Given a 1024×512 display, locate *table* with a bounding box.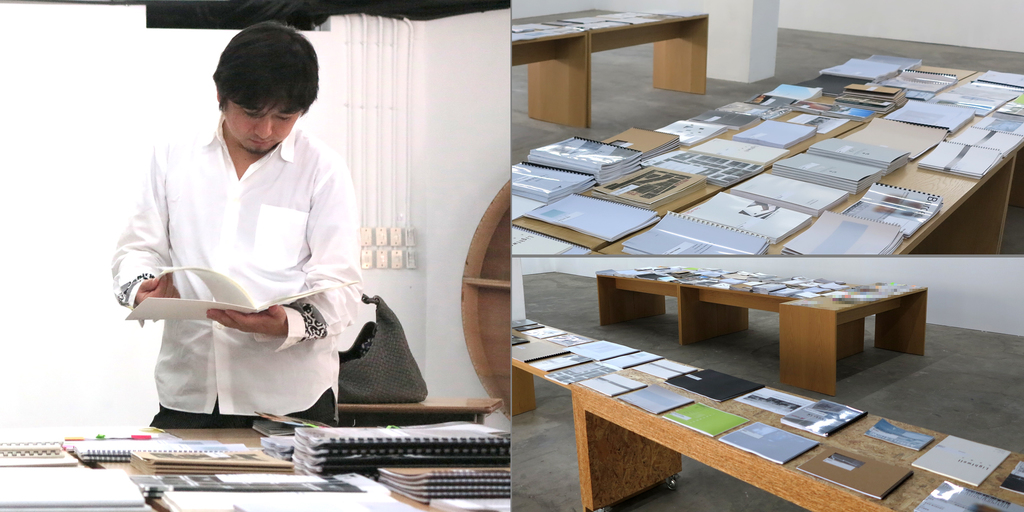
Located: [x1=511, y1=8, x2=711, y2=134].
